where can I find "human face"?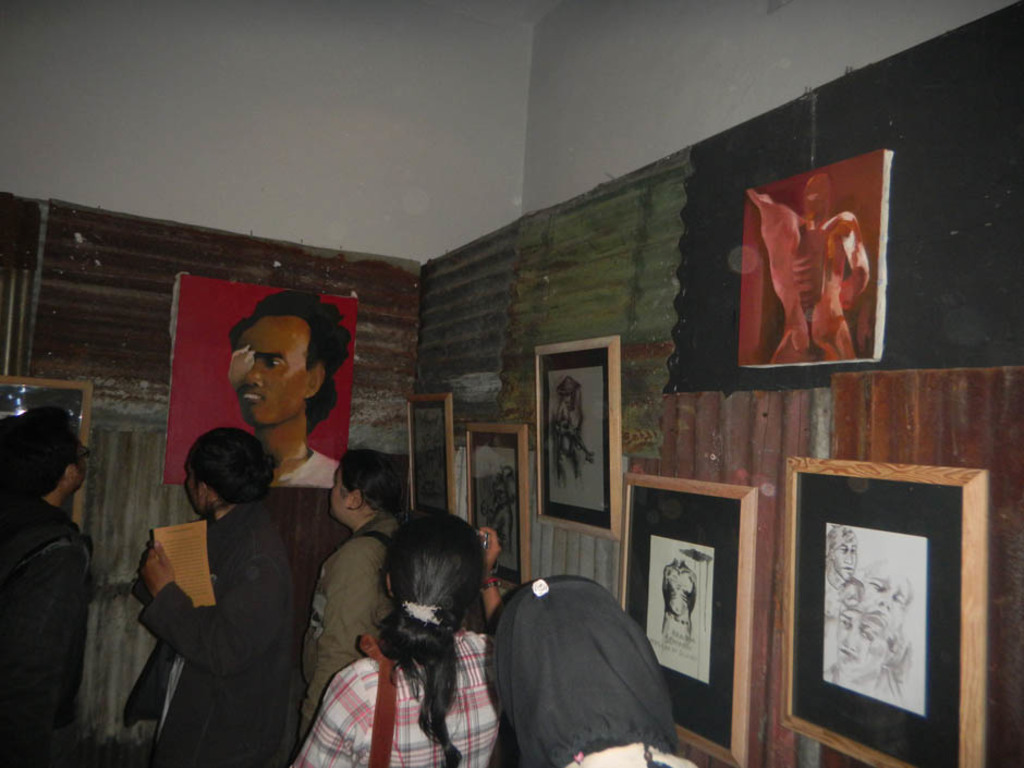
You can find it at crop(328, 471, 349, 510).
